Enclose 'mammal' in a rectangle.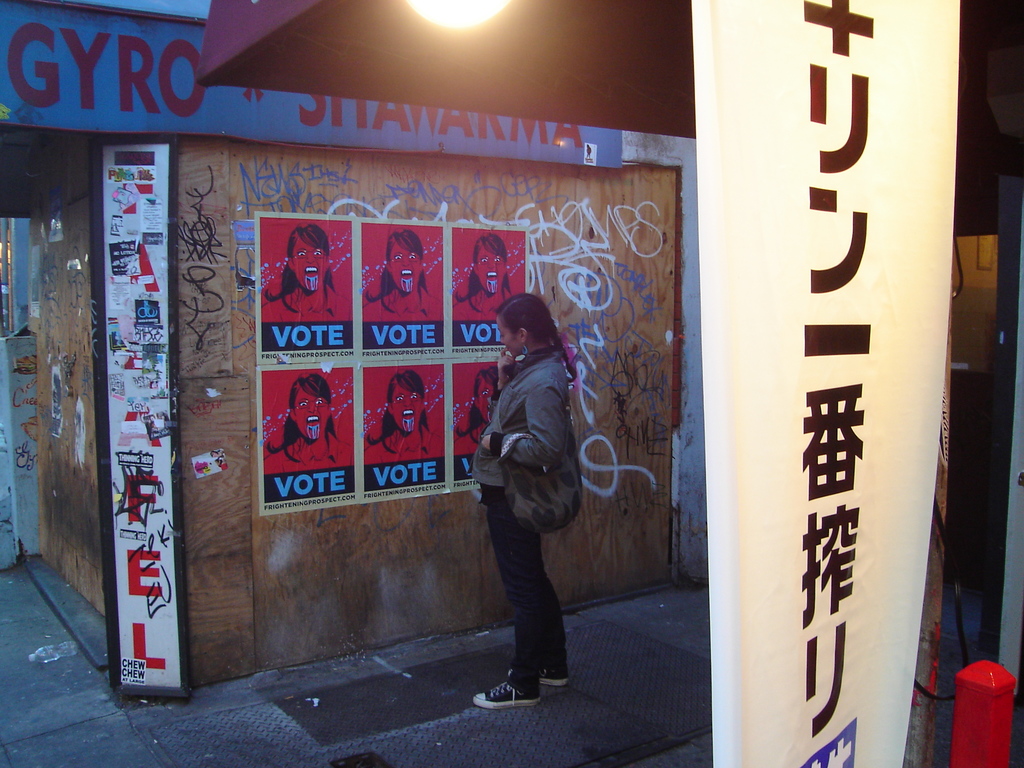
{"x1": 456, "y1": 233, "x2": 523, "y2": 326}.
